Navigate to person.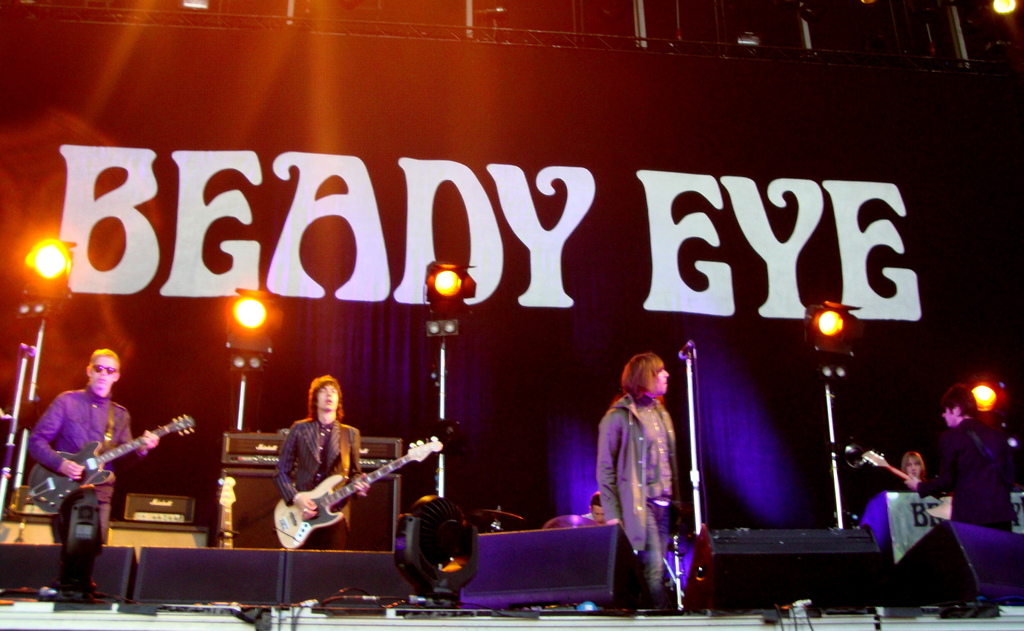
Navigation target: (900,444,930,480).
